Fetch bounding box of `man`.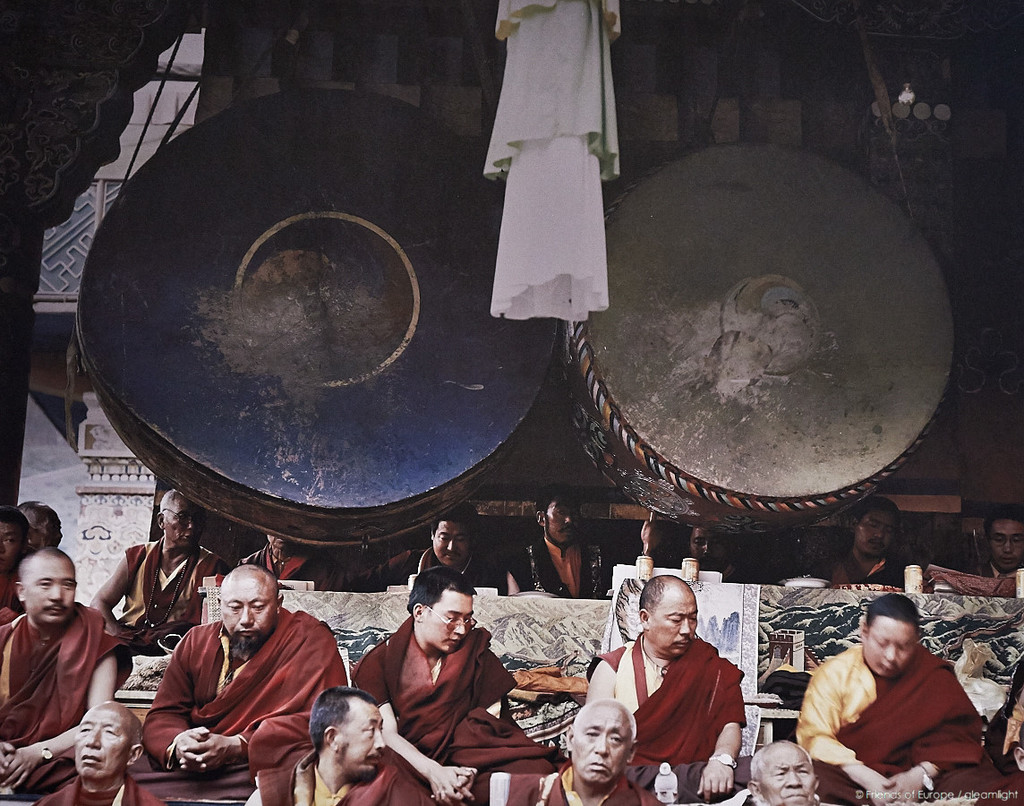
Bbox: 356, 492, 508, 596.
